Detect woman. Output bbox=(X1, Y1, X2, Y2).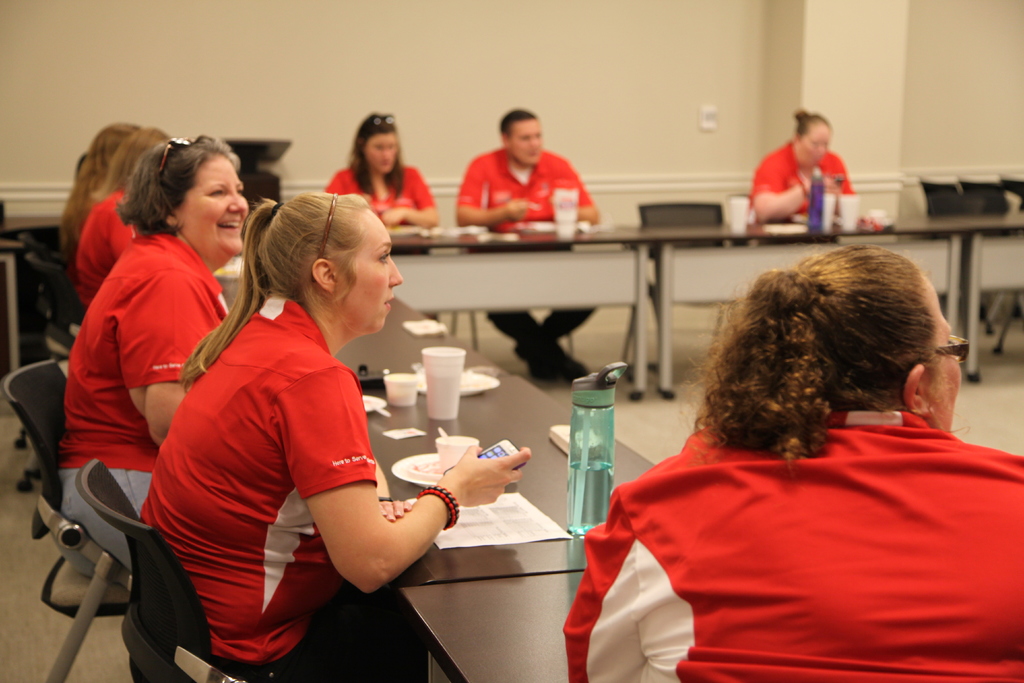
bbox=(54, 130, 252, 575).
